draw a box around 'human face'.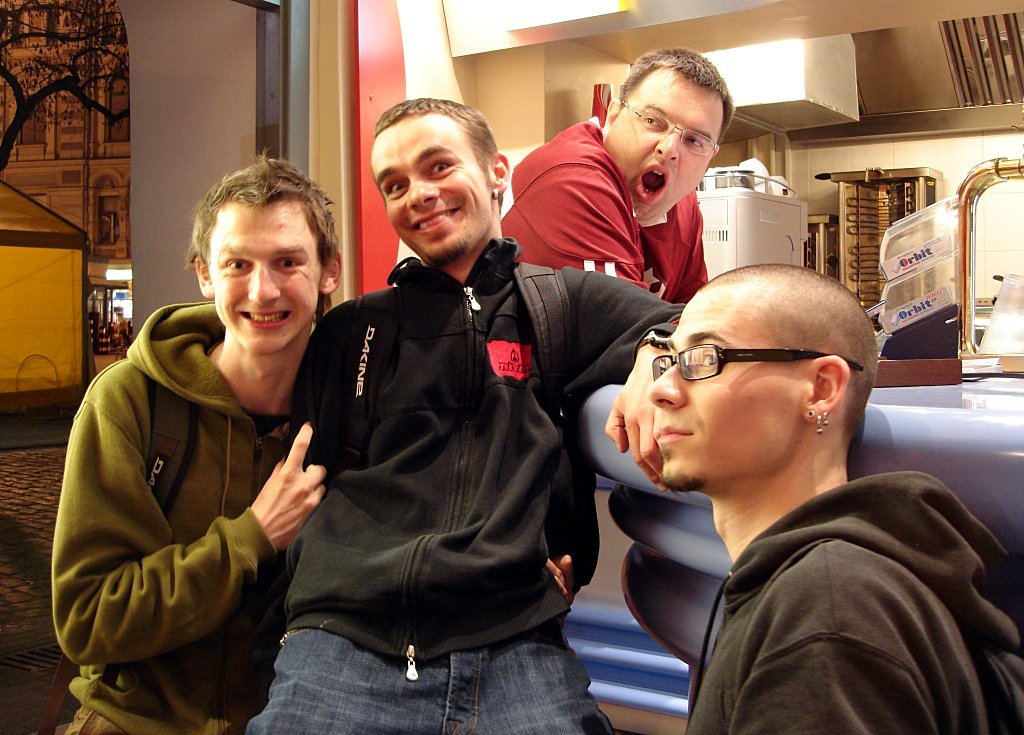
367, 100, 500, 262.
